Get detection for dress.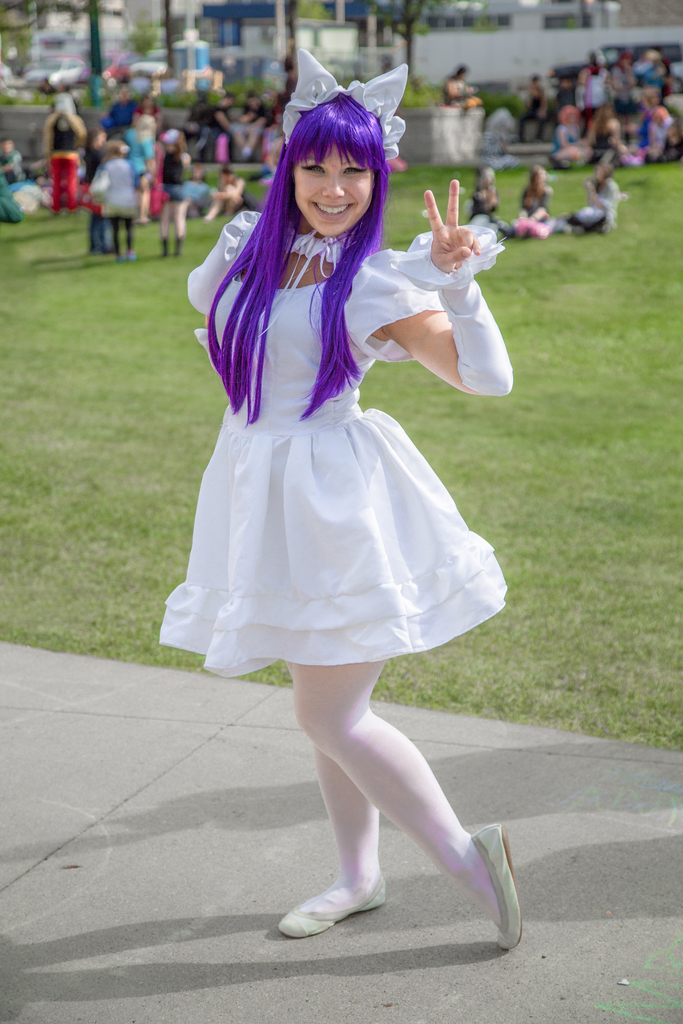
Detection: crop(159, 211, 507, 676).
